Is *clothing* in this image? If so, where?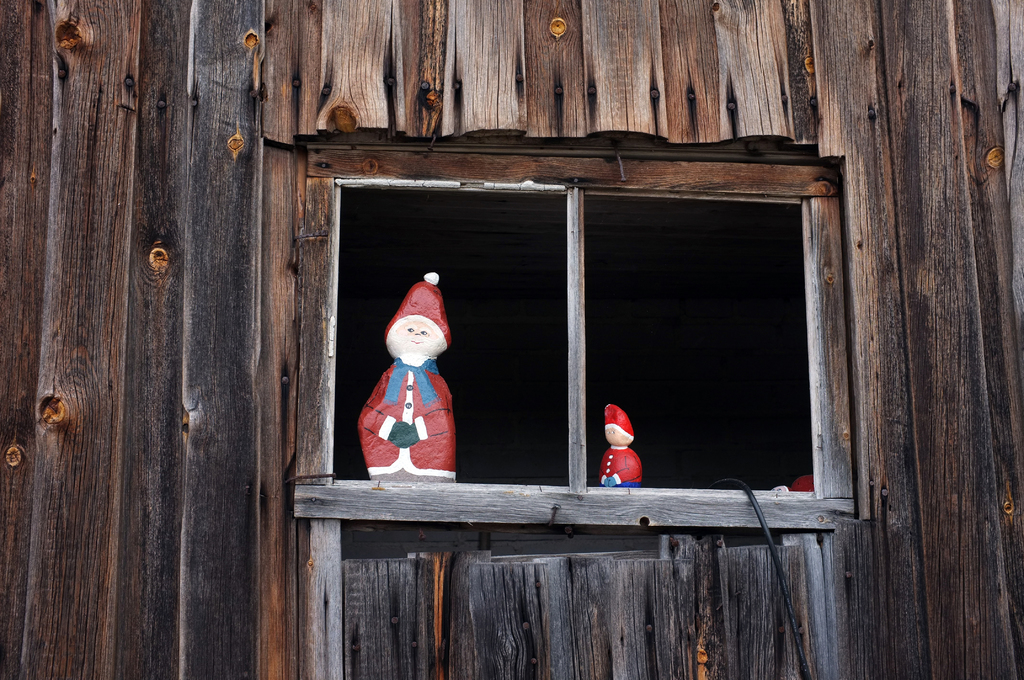
Yes, at 595 444 643 489.
